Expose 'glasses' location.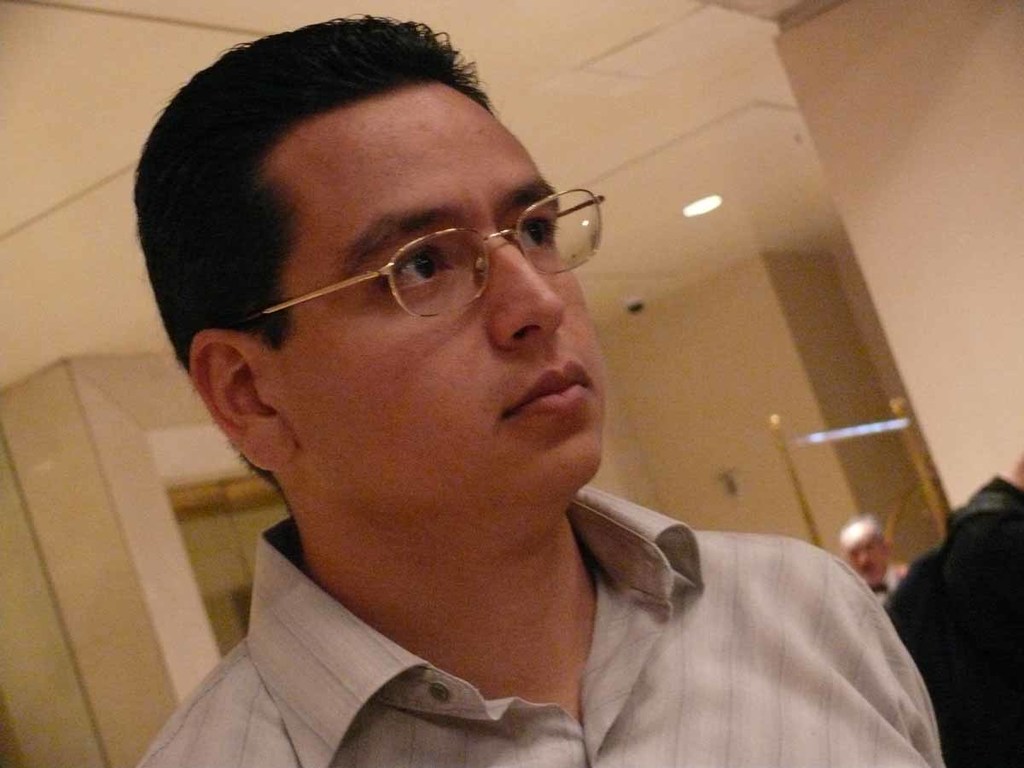
Exposed at <region>254, 186, 608, 323</region>.
